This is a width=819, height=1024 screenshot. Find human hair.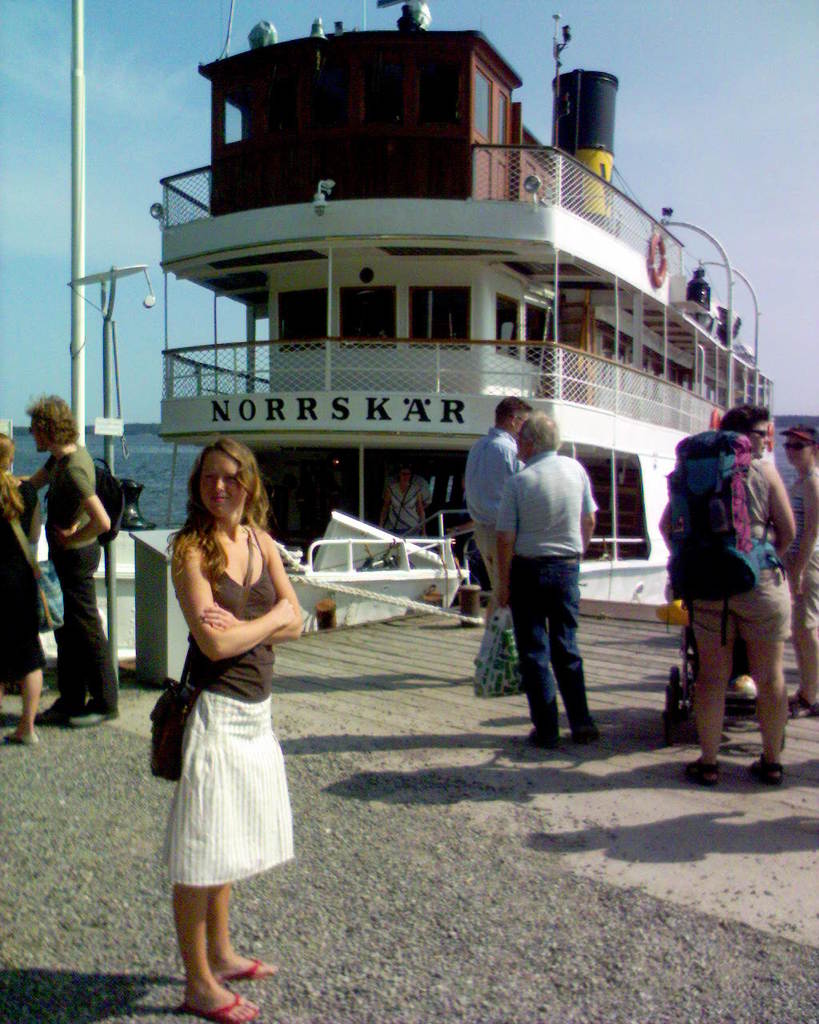
Bounding box: (x1=721, y1=402, x2=772, y2=435).
